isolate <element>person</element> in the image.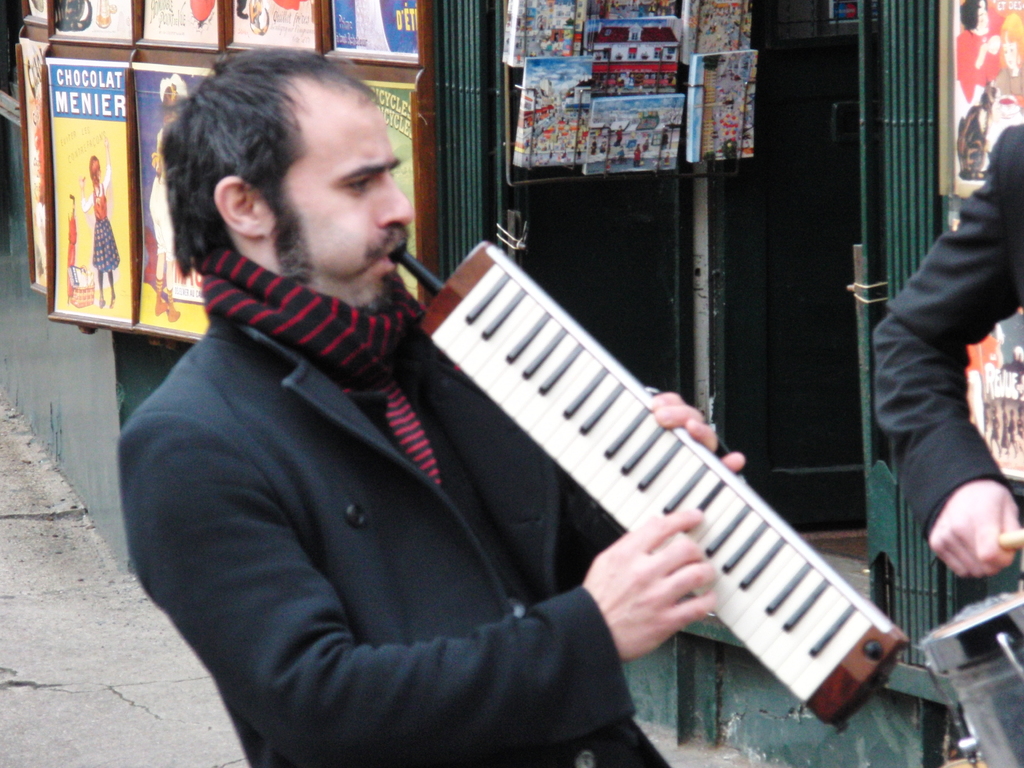
Isolated region: pyautogui.locateOnScreen(996, 8, 1023, 110).
